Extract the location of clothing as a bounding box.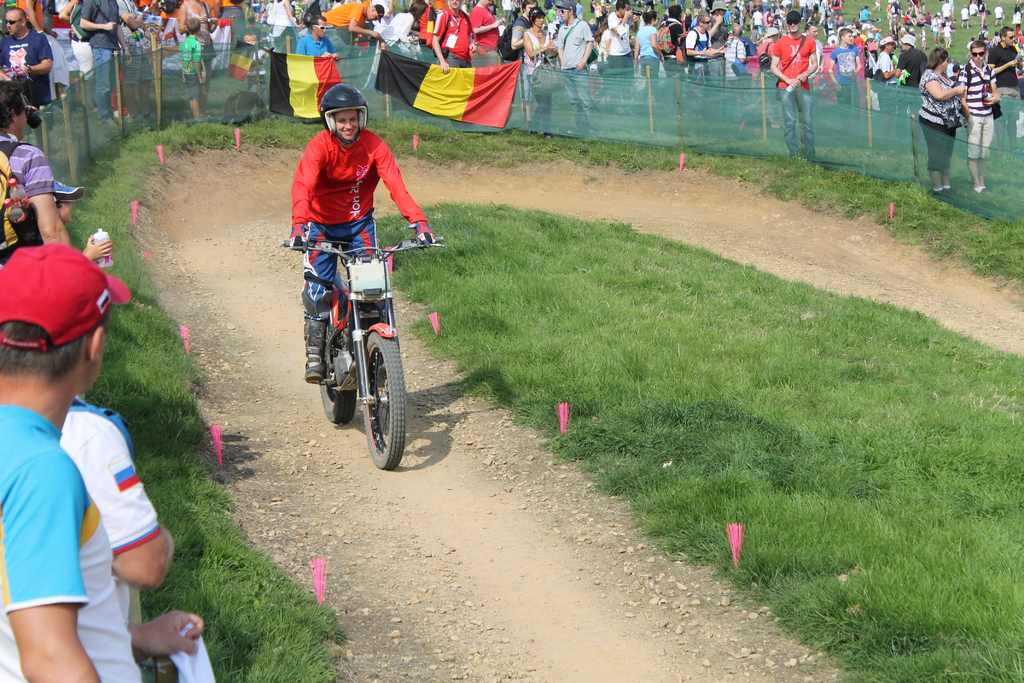
BBox(0, 132, 57, 200).
